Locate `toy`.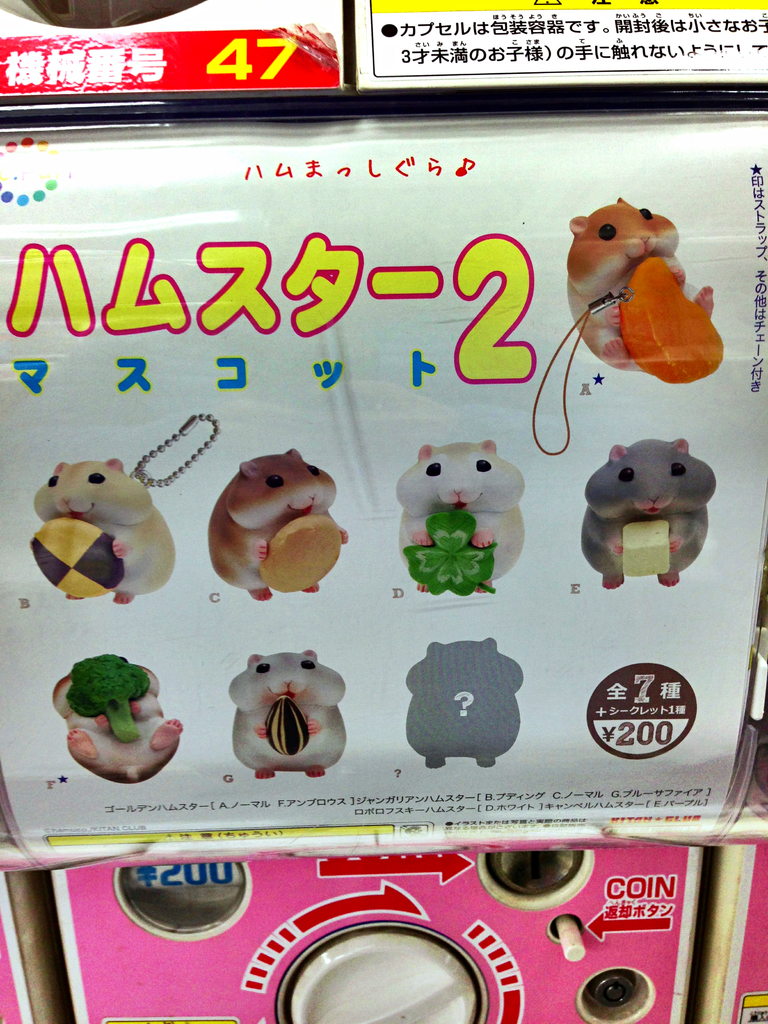
Bounding box: detection(623, 522, 674, 580).
